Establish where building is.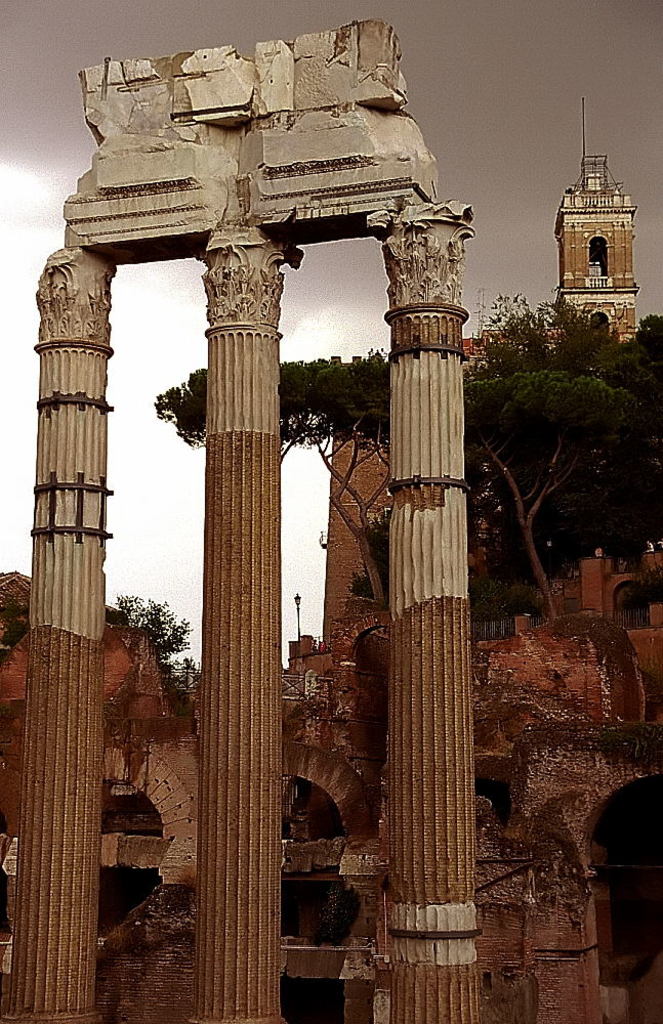
Established at bbox=(330, 391, 662, 755).
